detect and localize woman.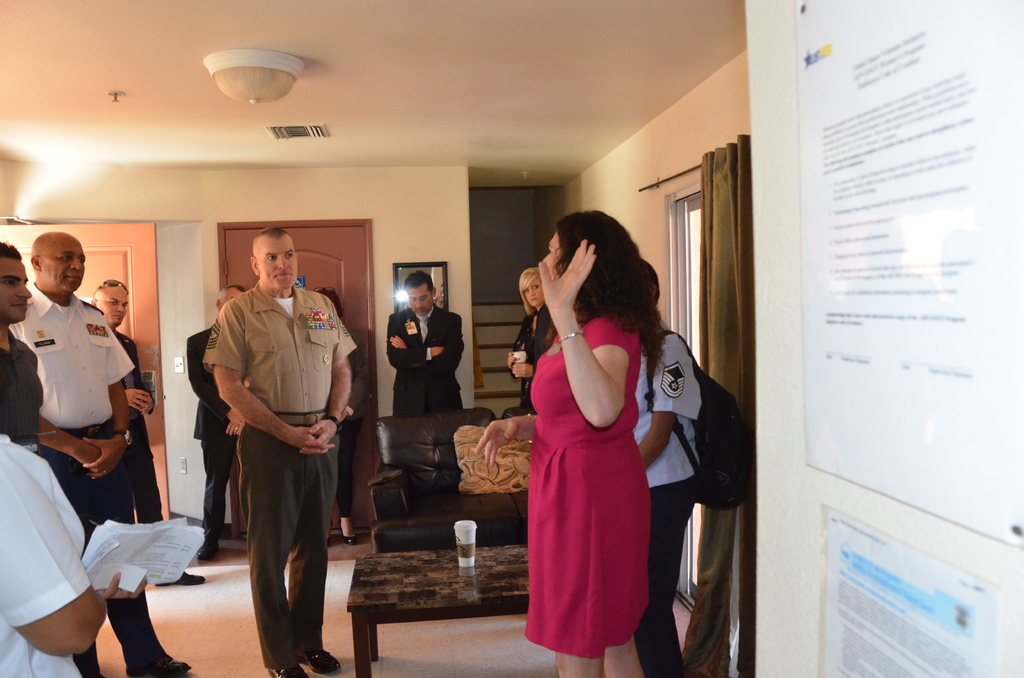
Localized at (634,314,701,677).
